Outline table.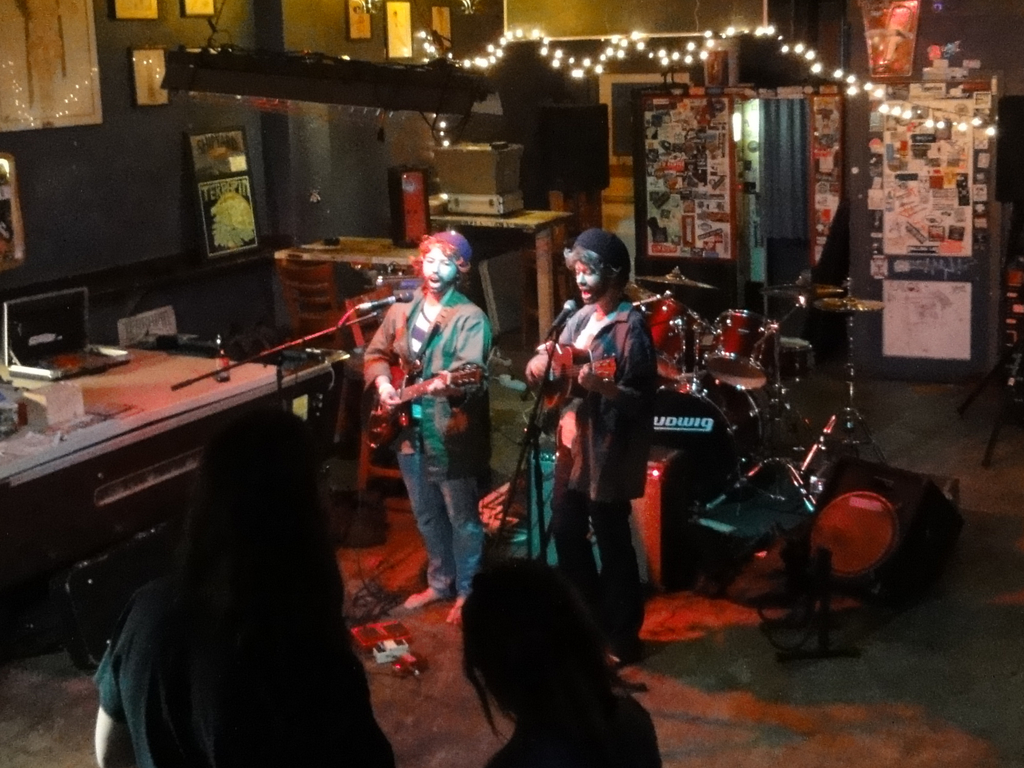
Outline: 392,183,572,398.
